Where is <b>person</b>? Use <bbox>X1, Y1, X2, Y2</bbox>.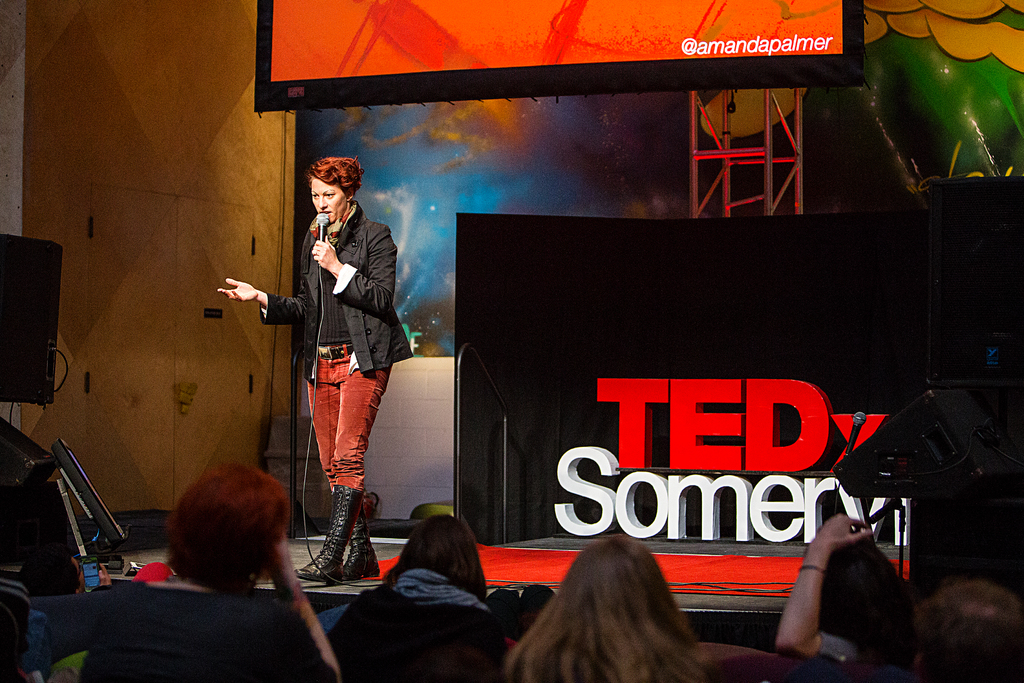
<bbox>217, 156, 416, 588</bbox>.
